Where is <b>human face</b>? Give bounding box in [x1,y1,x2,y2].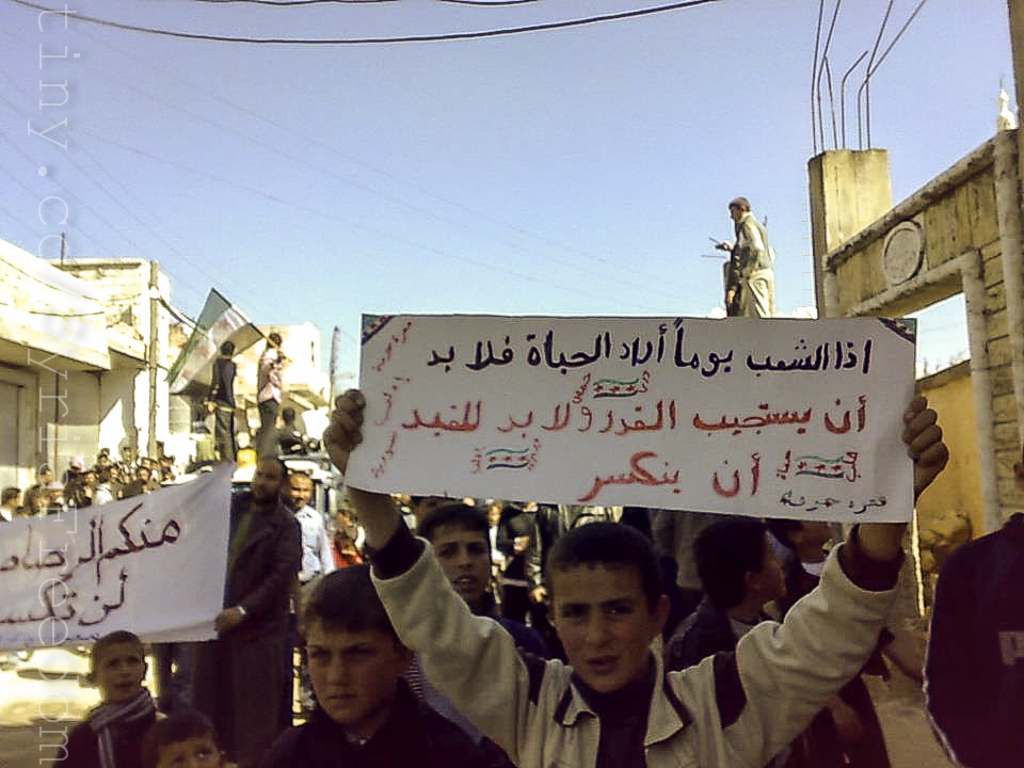
[308,612,397,722].
